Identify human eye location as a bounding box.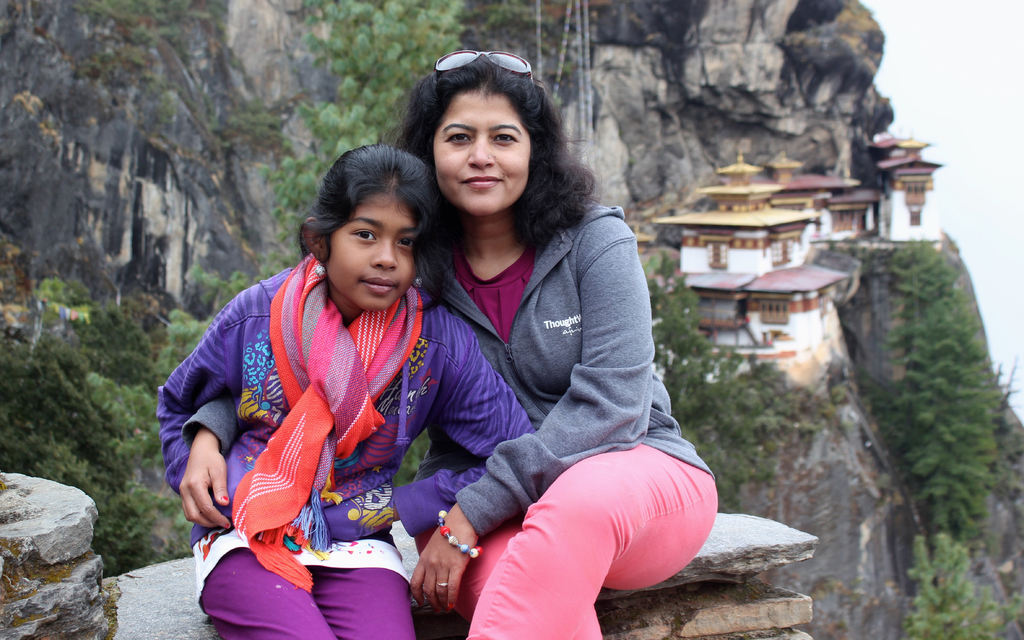
x1=446, y1=126, x2=472, y2=145.
